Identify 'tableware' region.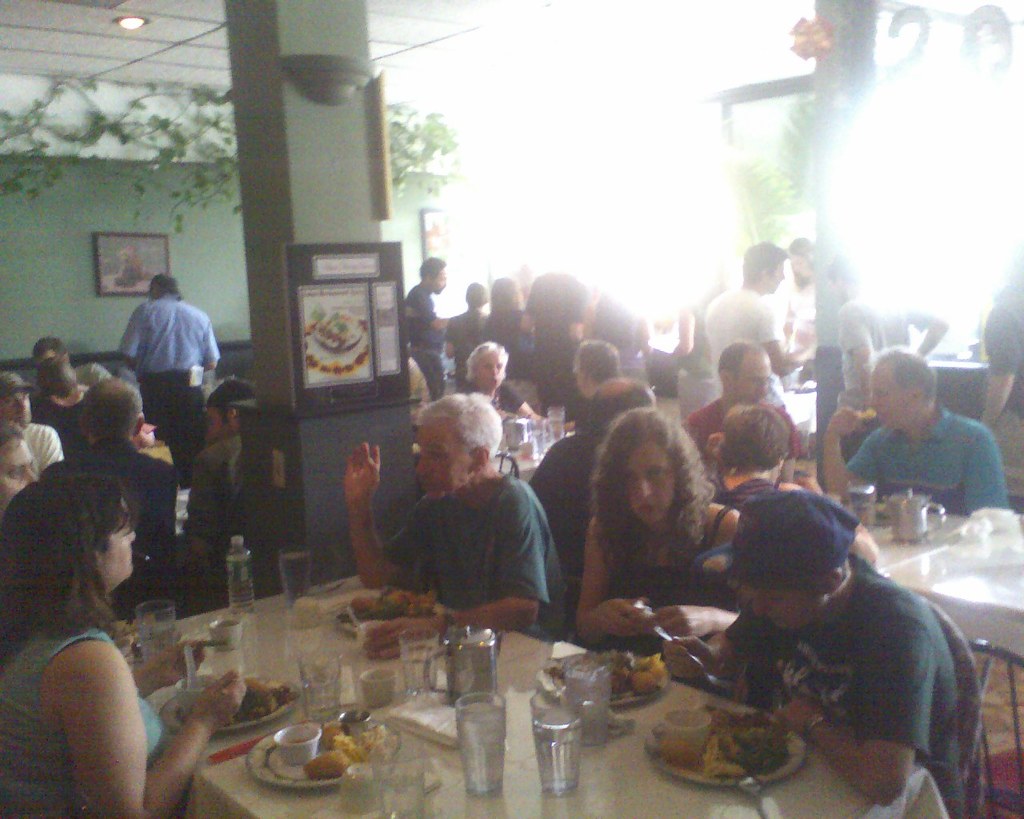
Region: [x1=275, y1=723, x2=322, y2=755].
